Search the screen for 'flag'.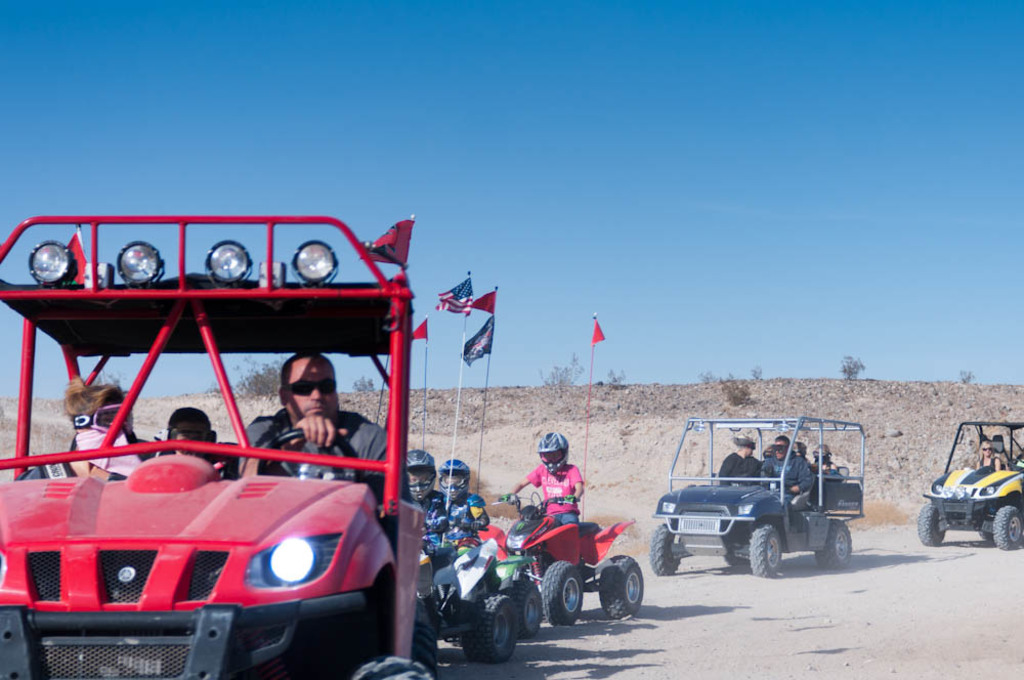
Found at (left=435, top=277, right=468, bottom=314).
